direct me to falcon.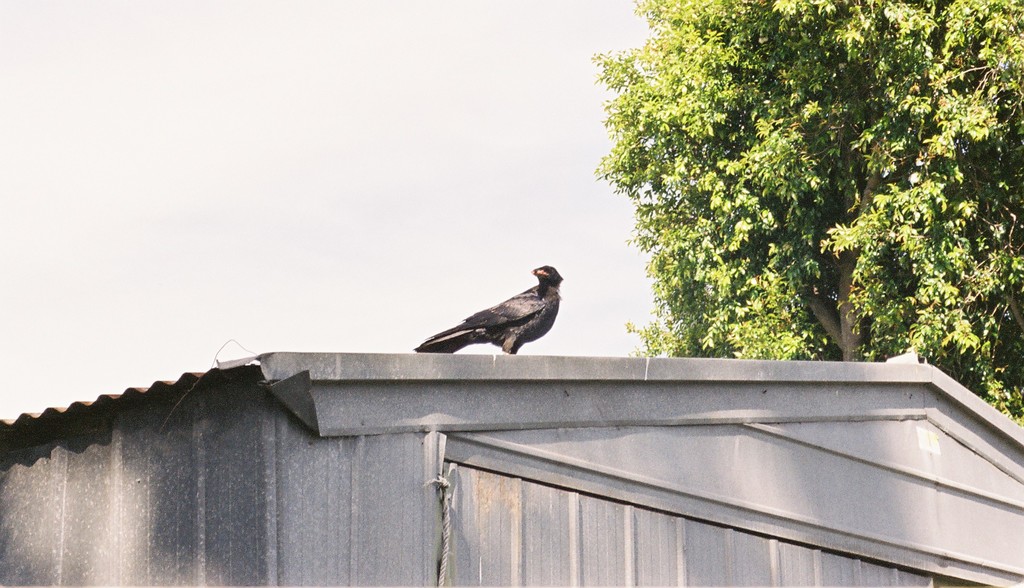
Direction: 410,262,564,358.
